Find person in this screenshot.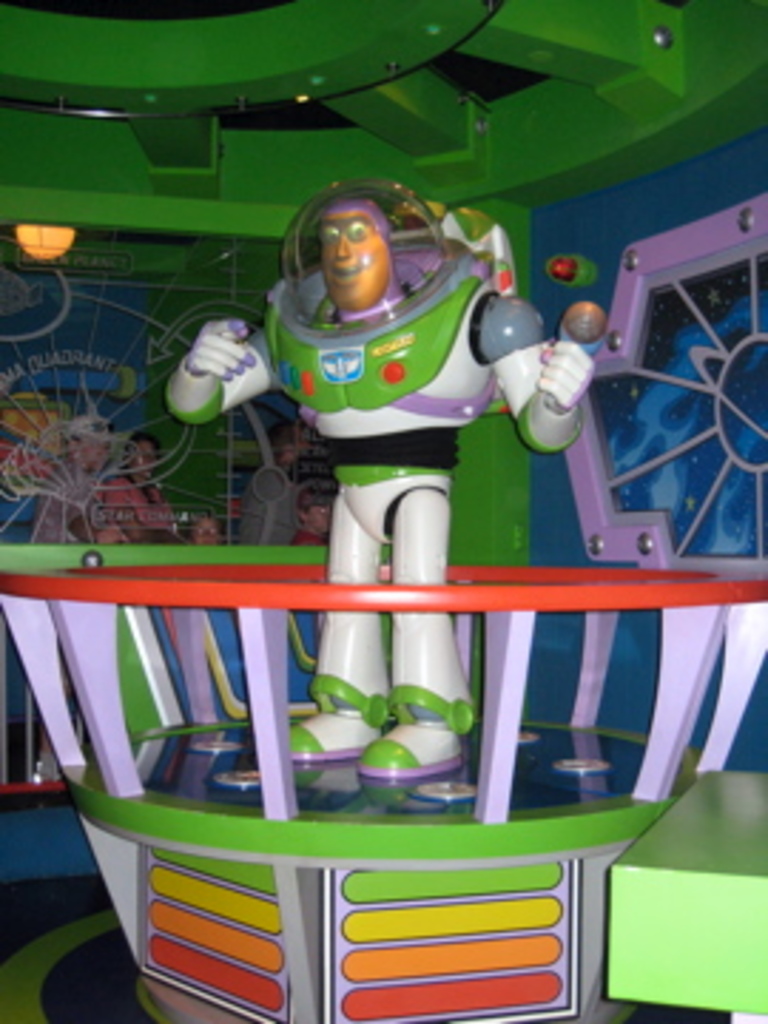
The bounding box for person is (left=168, top=179, right=600, bottom=777).
